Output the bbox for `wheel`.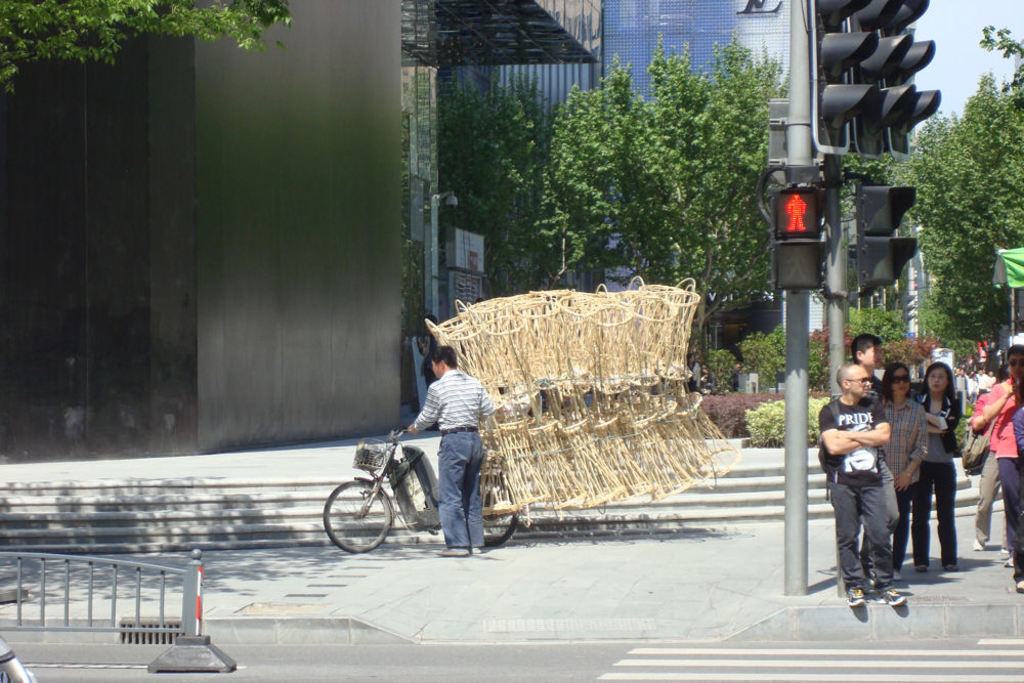
[left=482, top=486, right=518, bottom=547].
